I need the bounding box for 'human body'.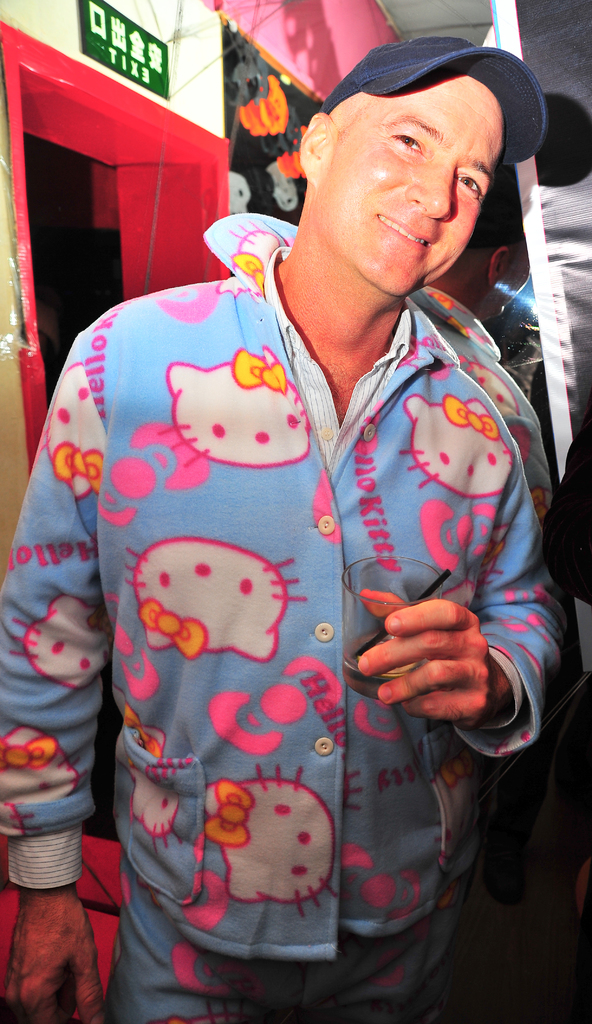
Here it is: select_region(44, 103, 491, 988).
